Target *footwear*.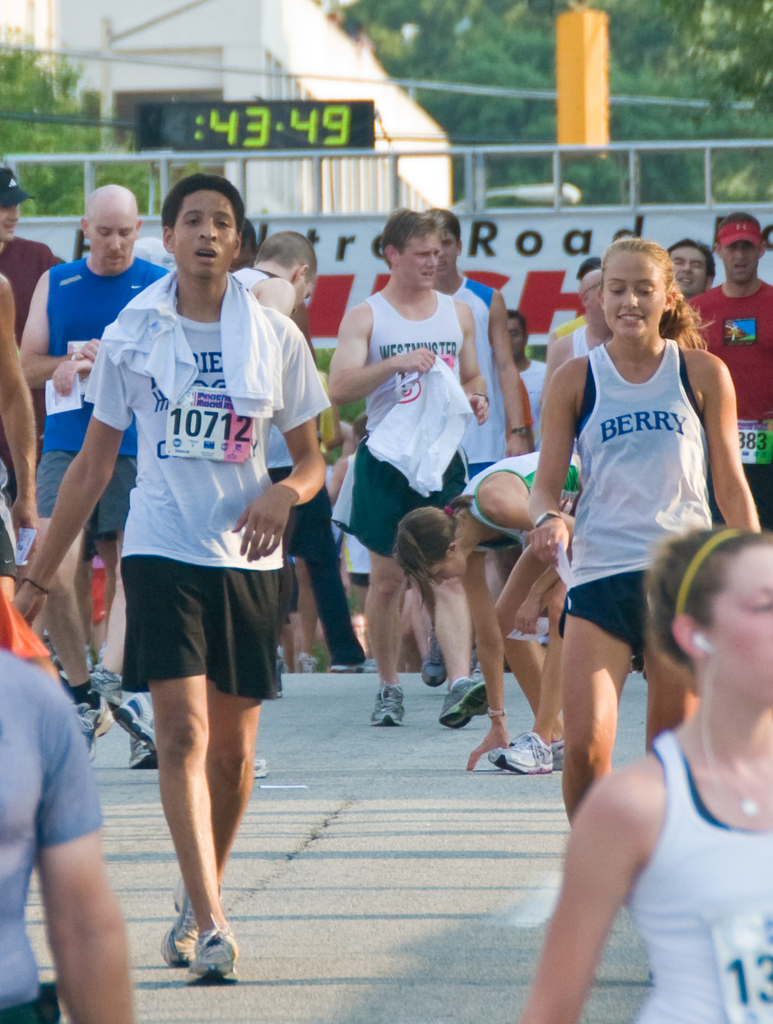
Target region: region(369, 681, 405, 733).
